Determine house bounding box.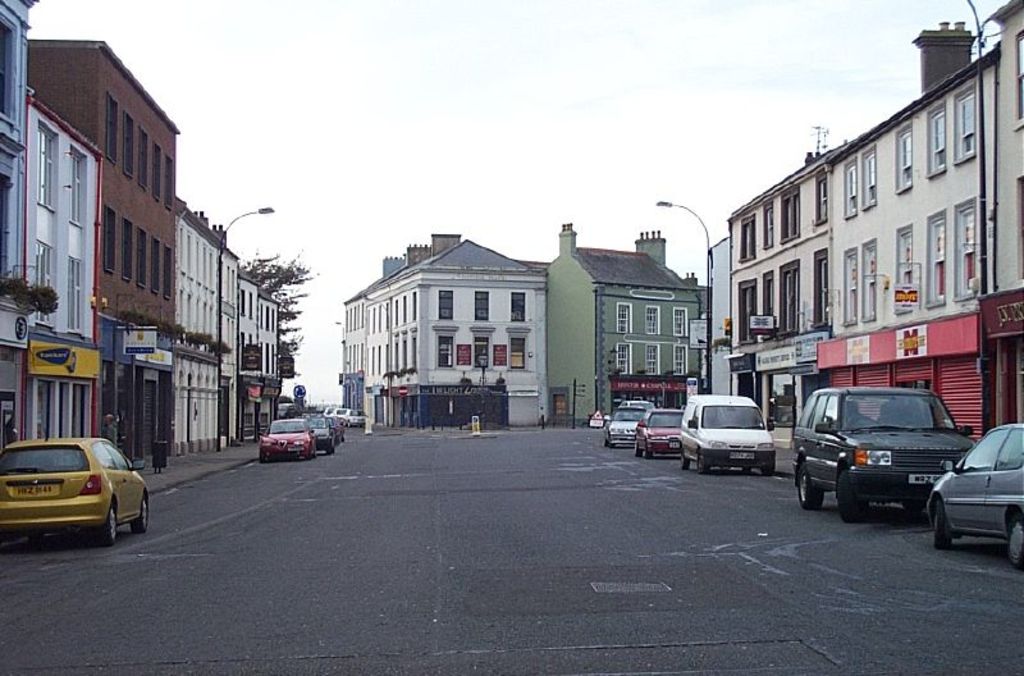
Determined: {"x1": 228, "y1": 275, "x2": 282, "y2": 451}.
